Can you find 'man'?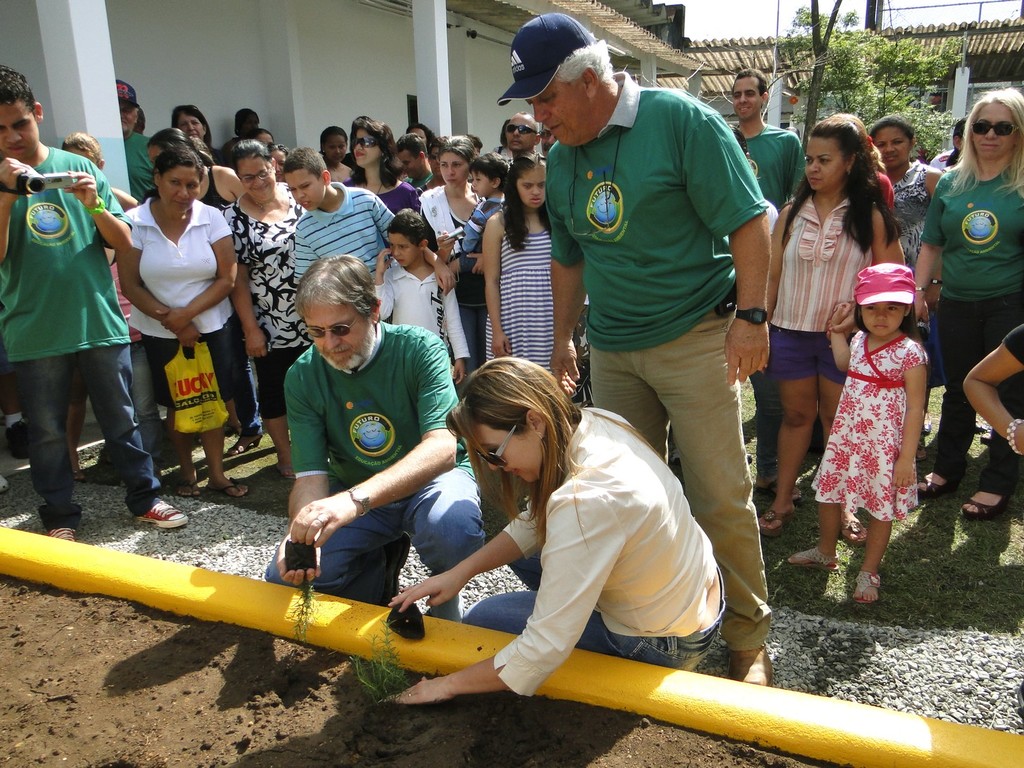
Yes, bounding box: bbox(115, 76, 155, 208).
